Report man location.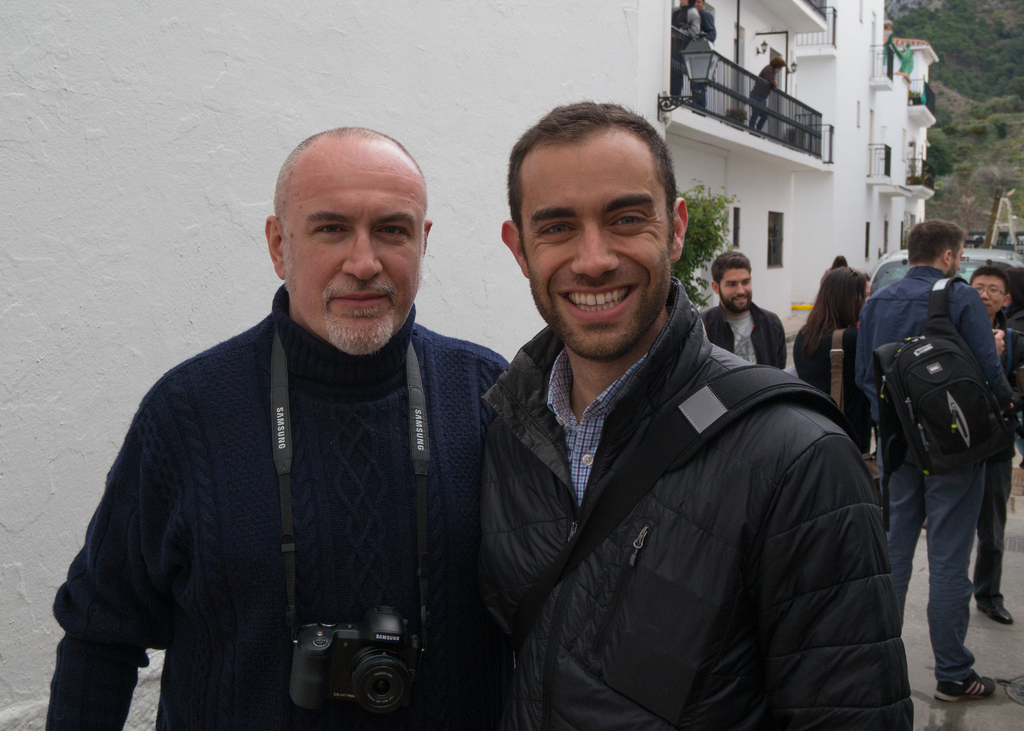
Report: (965,262,1023,622).
